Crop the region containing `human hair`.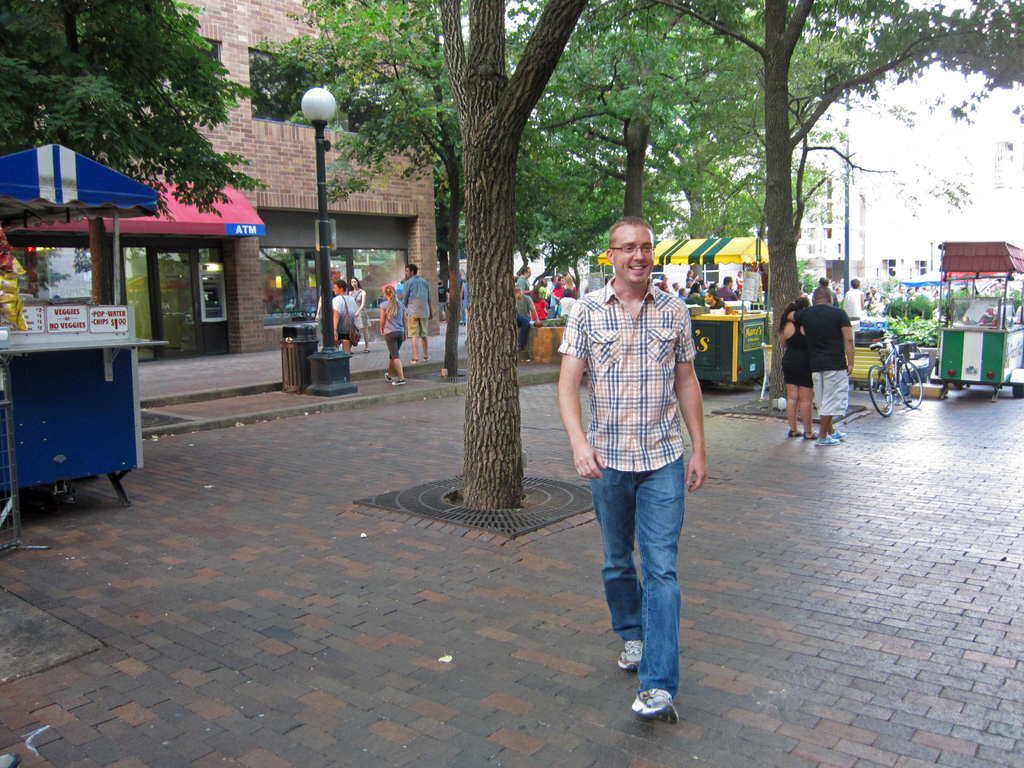
Crop region: detection(721, 277, 733, 289).
